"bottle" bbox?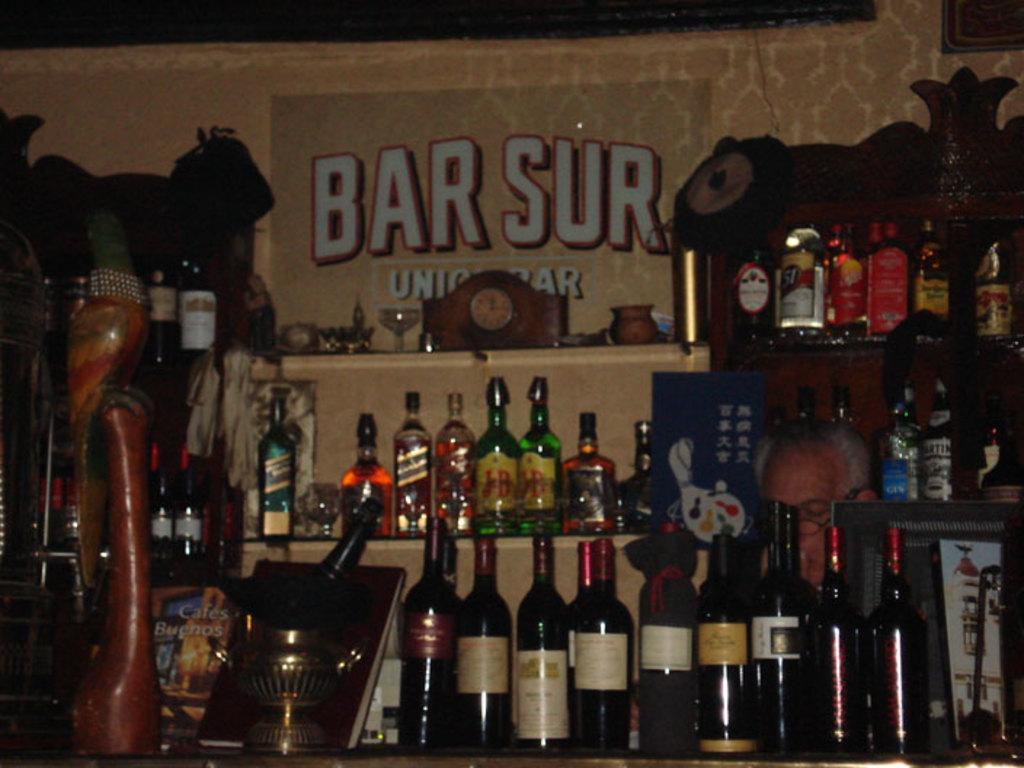
bbox=(964, 377, 1001, 512)
